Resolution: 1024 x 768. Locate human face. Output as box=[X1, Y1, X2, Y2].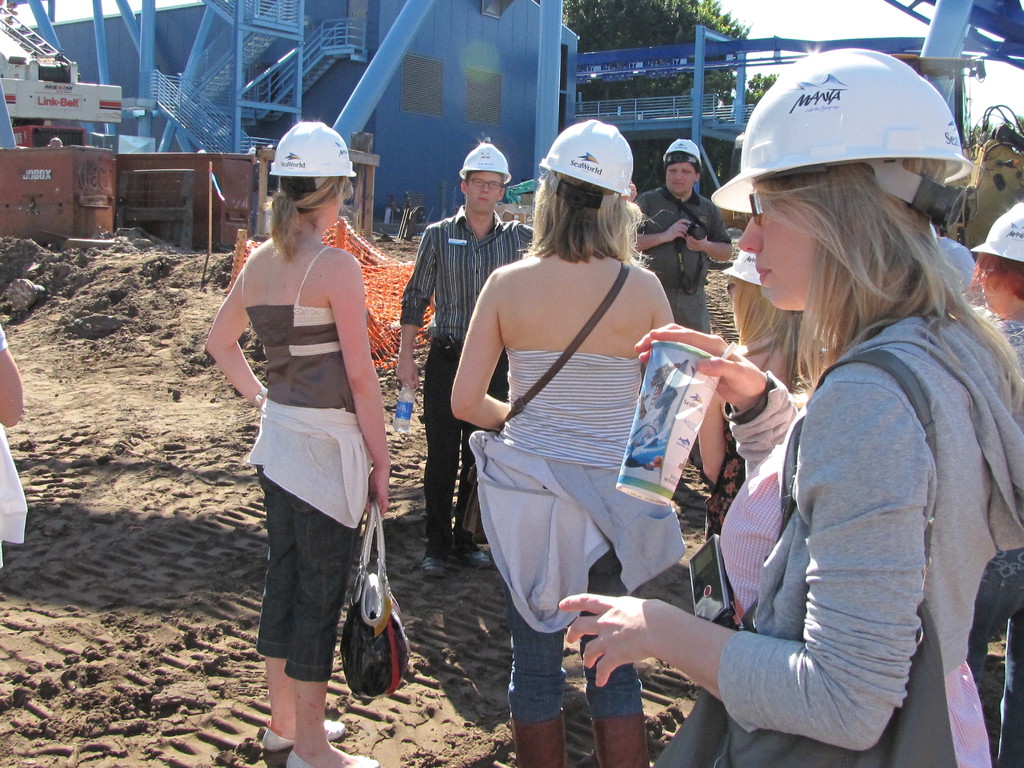
box=[465, 172, 501, 214].
